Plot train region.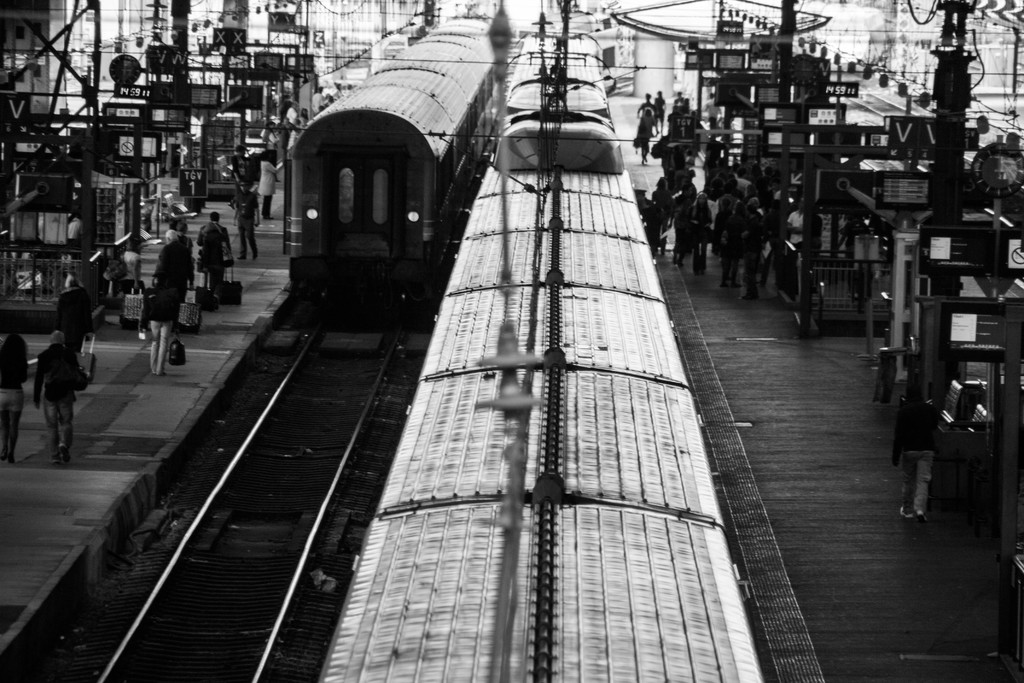
Plotted at locate(319, 0, 764, 682).
